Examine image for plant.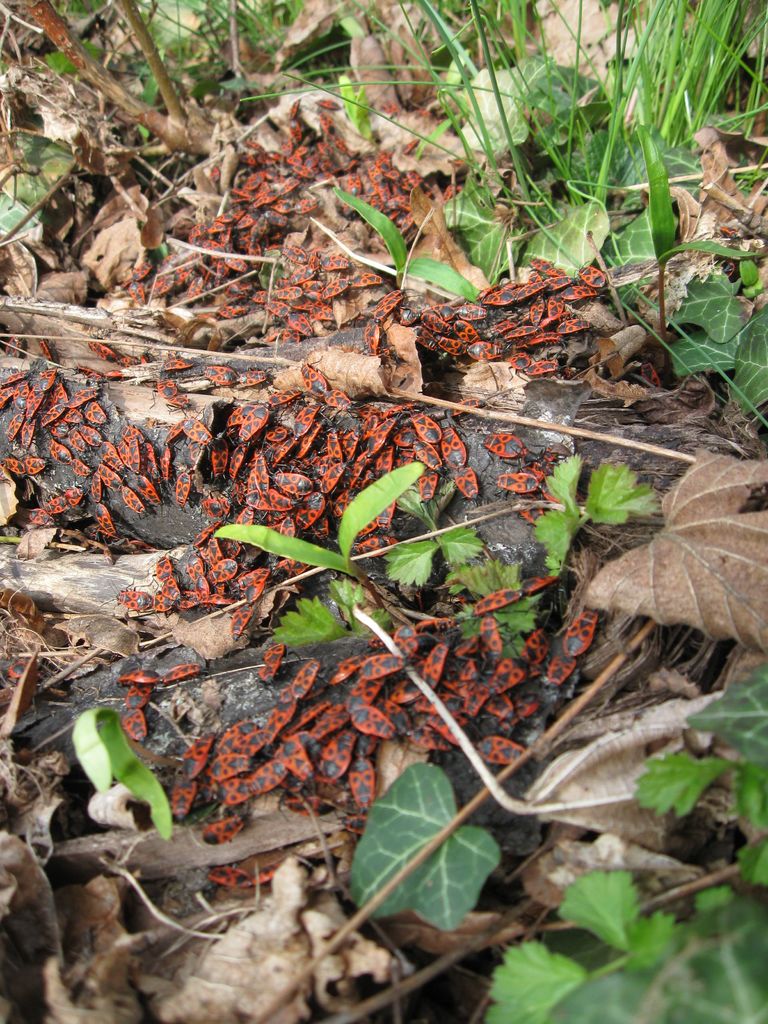
Examination result: select_region(69, 704, 183, 840).
